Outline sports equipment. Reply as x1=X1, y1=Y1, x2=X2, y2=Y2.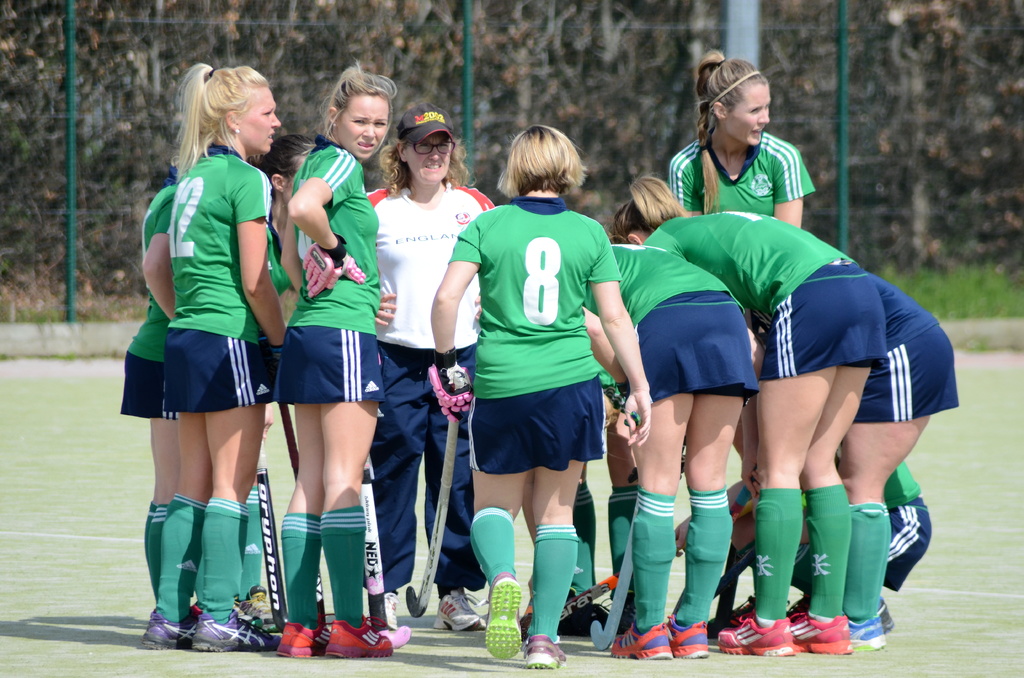
x1=425, y1=348, x2=474, y2=424.
